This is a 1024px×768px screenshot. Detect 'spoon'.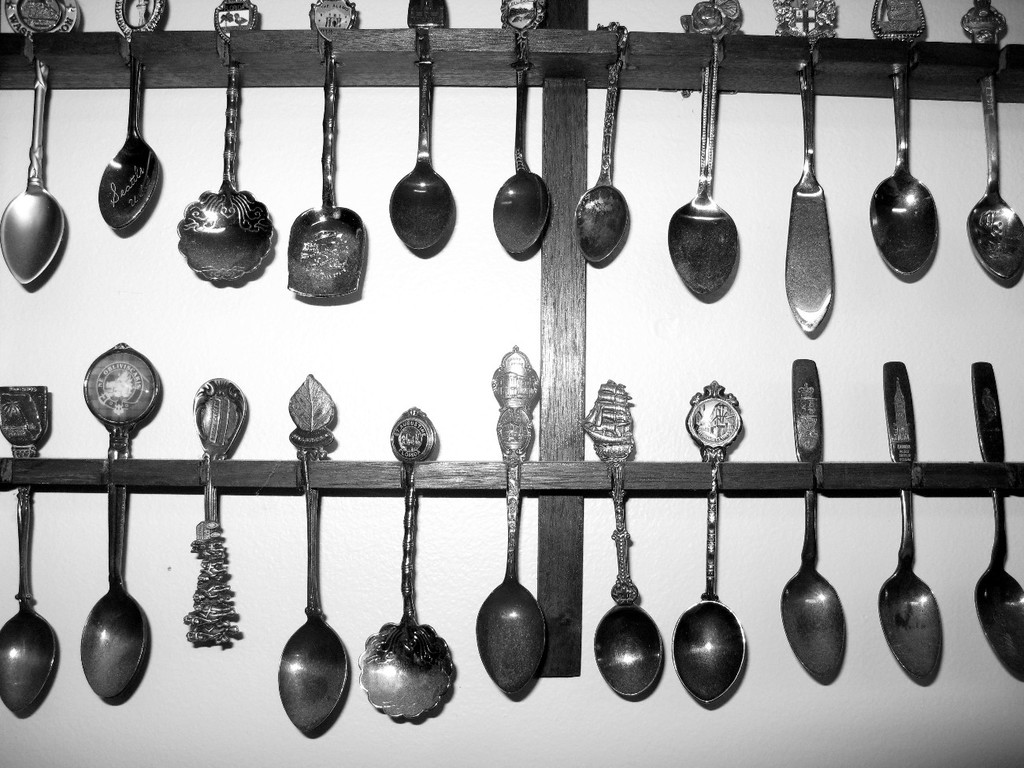
{"x1": 491, "y1": 0, "x2": 553, "y2": 260}.
